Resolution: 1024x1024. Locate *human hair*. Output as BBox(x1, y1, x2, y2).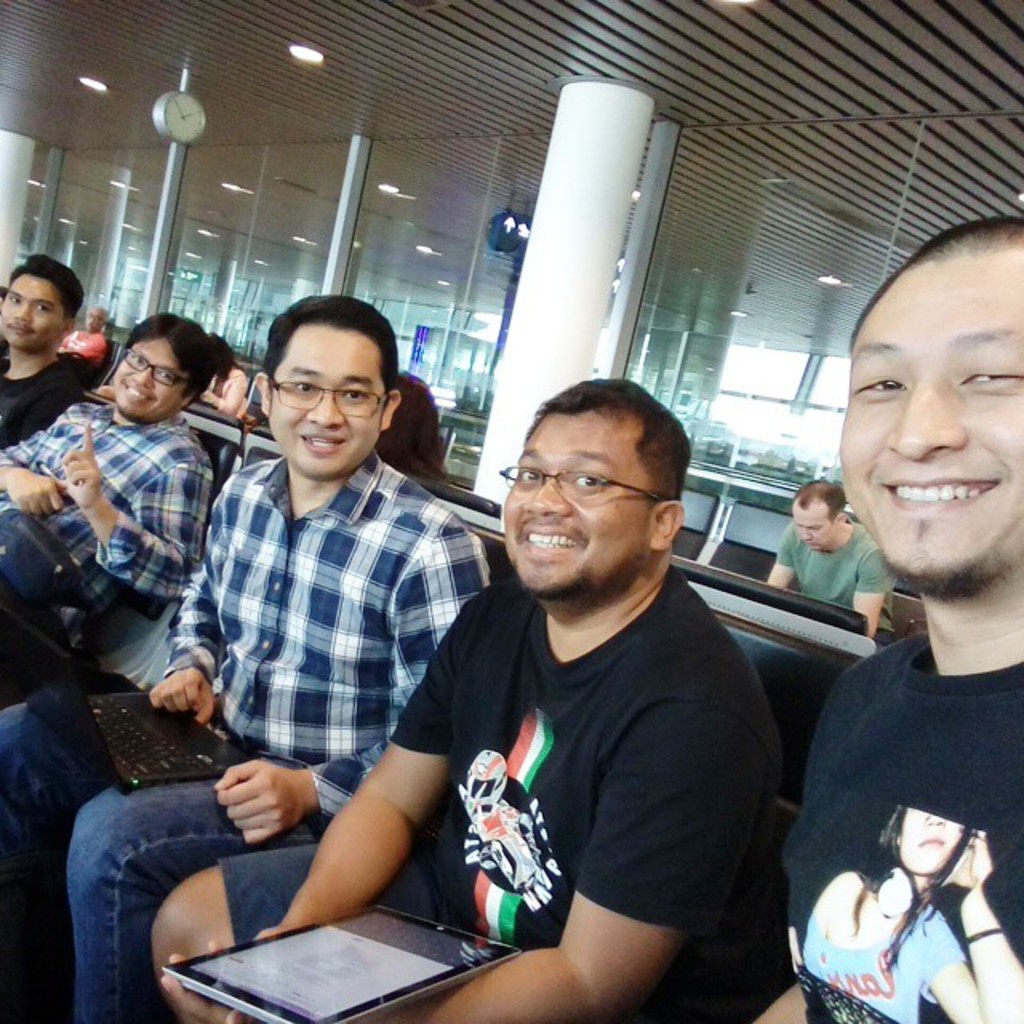
BBox(522, 379, 690, 496).
